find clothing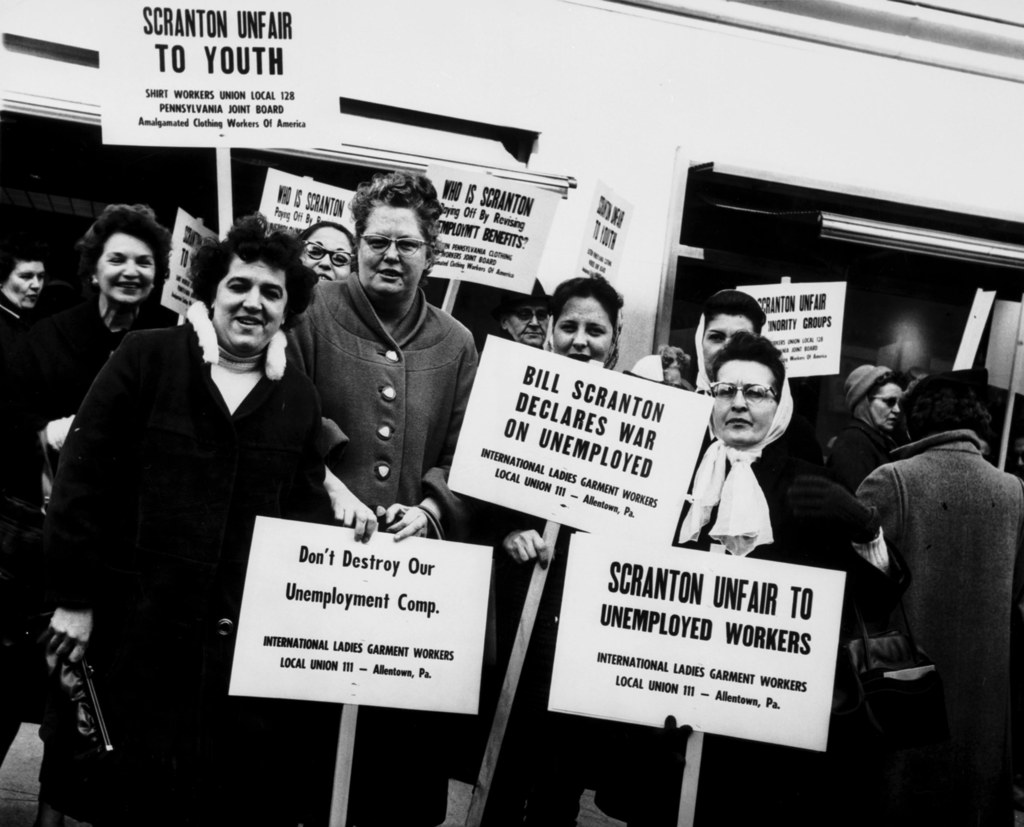
284:227:484:557
